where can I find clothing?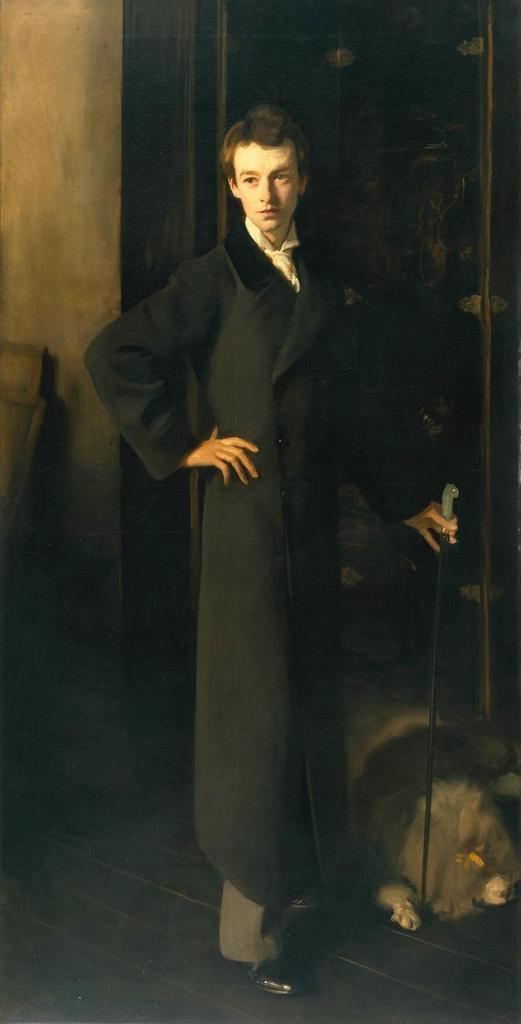
You can find it at pyautogui.locateOnScreen(81, 211, 440, 964).
